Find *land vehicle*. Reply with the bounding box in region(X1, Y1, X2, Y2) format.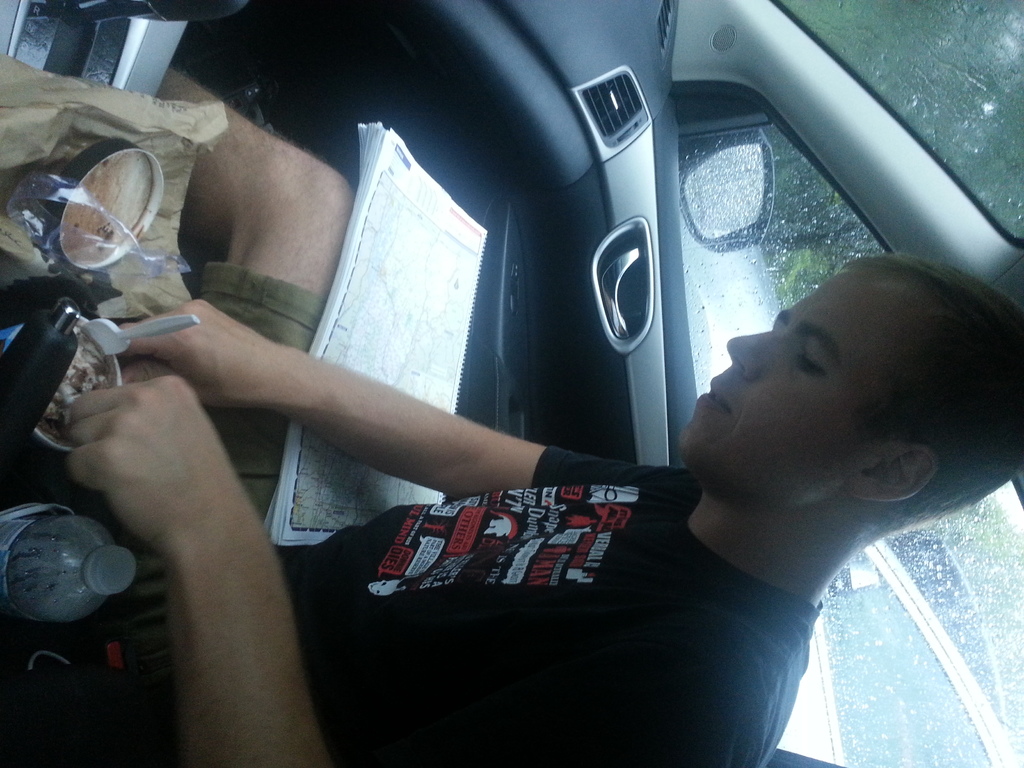
region(0, 4, 1023, 765).
